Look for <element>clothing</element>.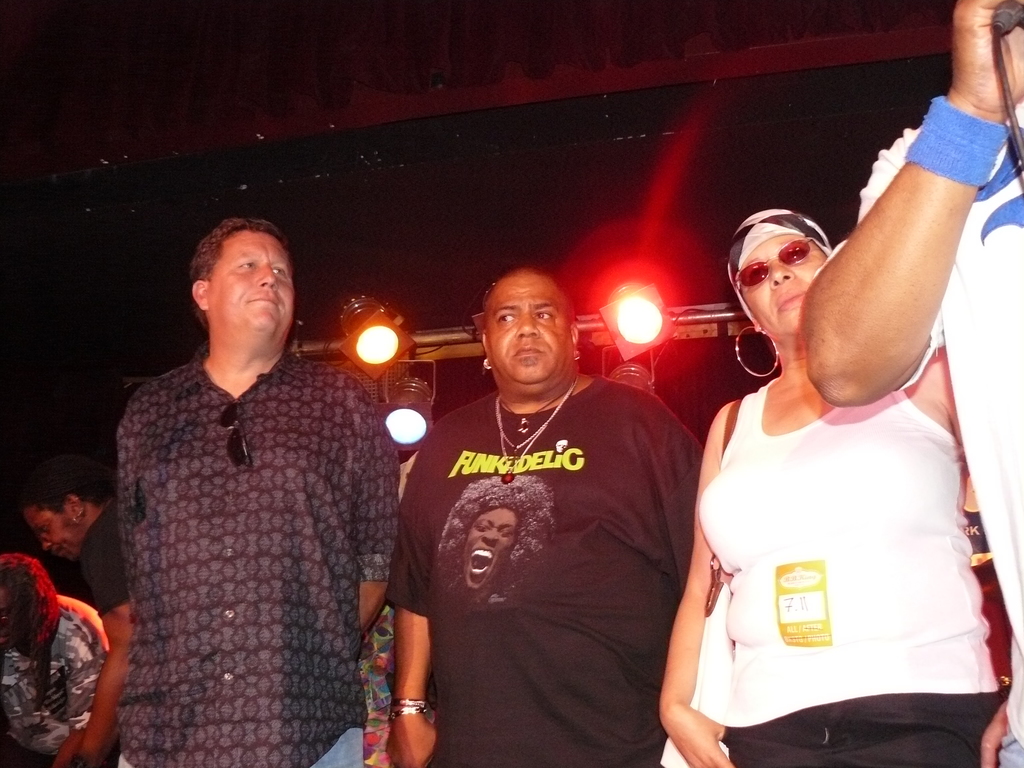
Found: [81, 492, 125, 614].
